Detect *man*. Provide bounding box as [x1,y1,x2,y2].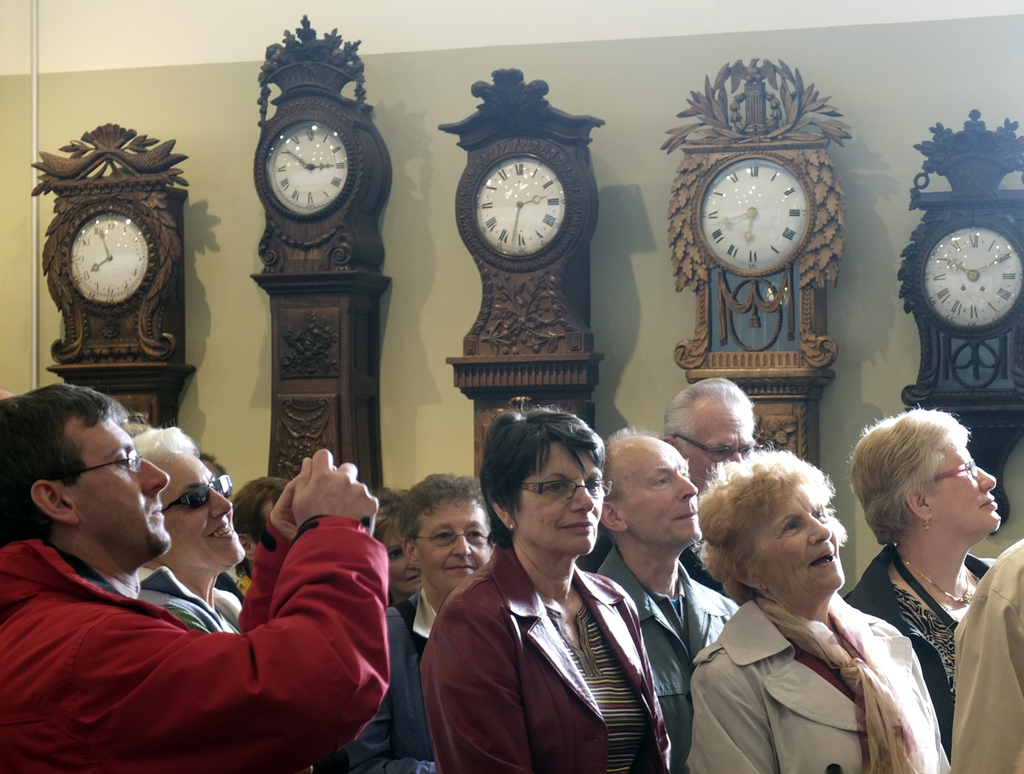
[594,425,736,773].
